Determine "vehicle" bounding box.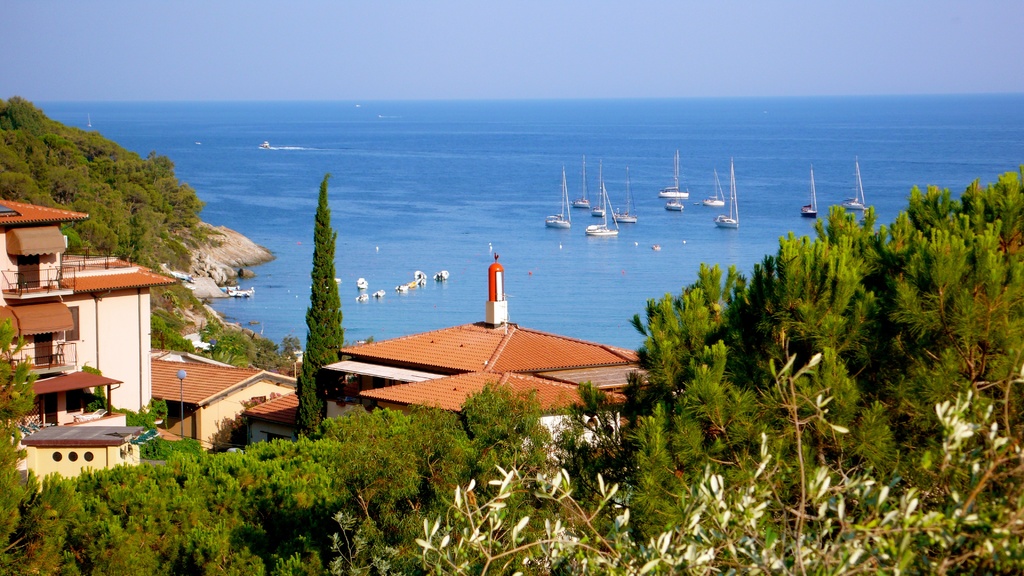
Determined: x1=796, y1=167, x2=816, y2=220.
